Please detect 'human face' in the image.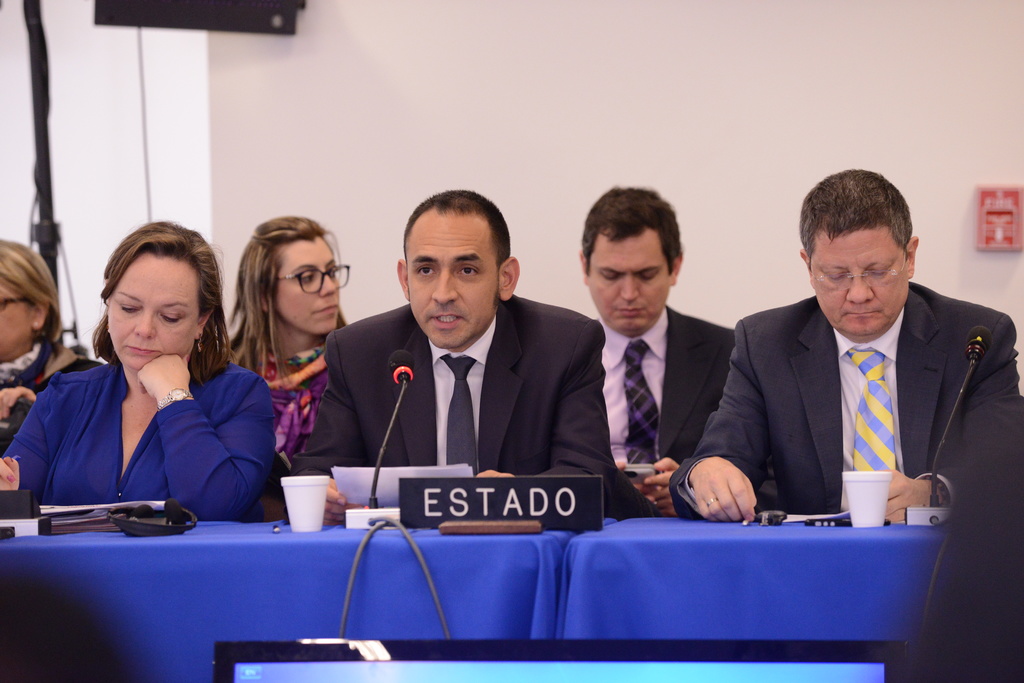
[588, 230, 668, 329].
